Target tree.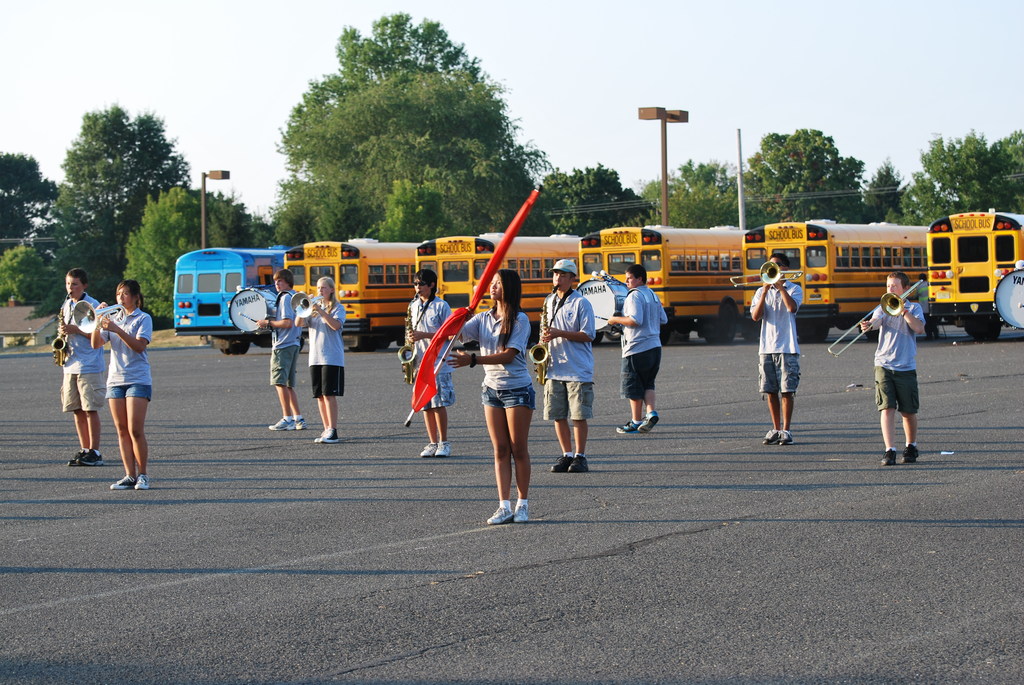
Target region: <bbox>0, 239, 58, 310</bbox>.
